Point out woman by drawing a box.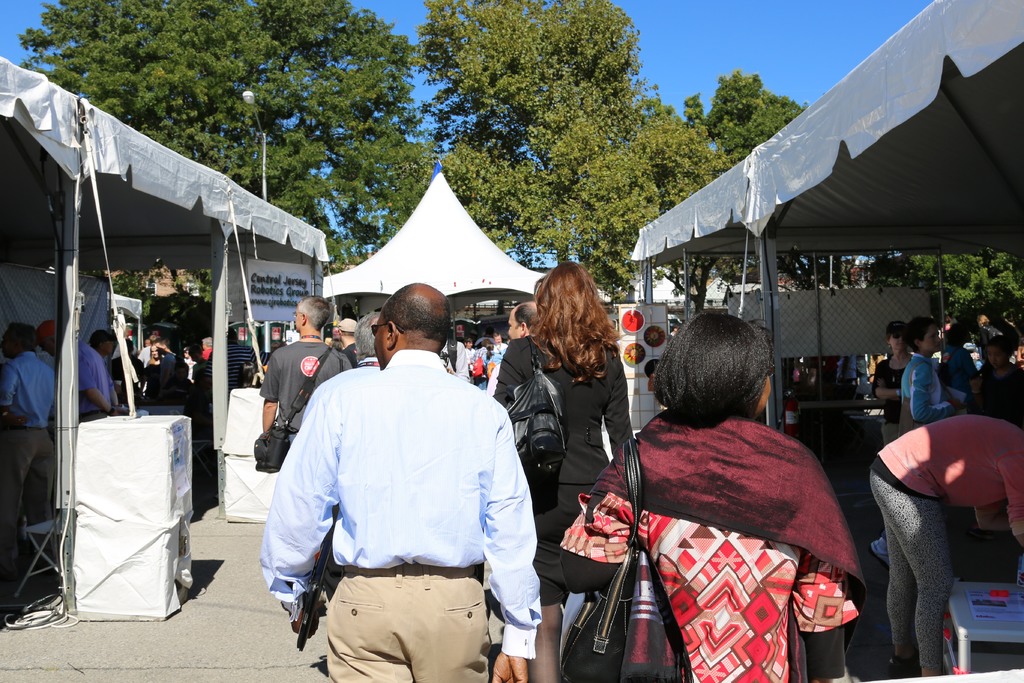
(866,315,956,564).
